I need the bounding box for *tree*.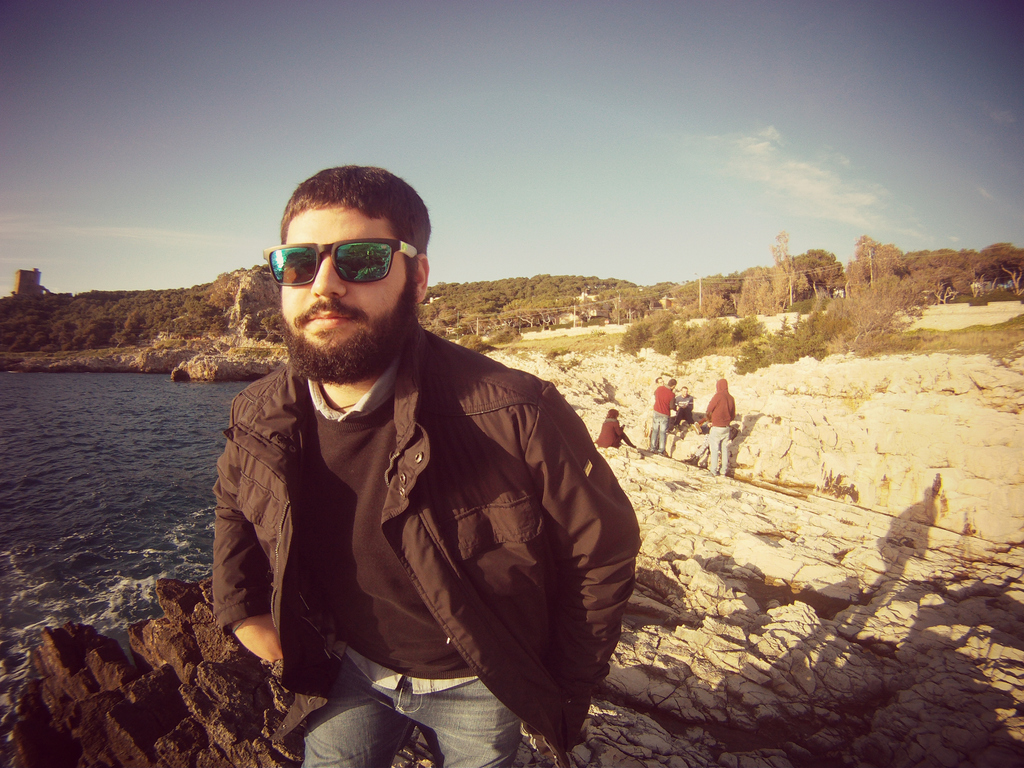
Here it is: [530, 294, 570, 332].
